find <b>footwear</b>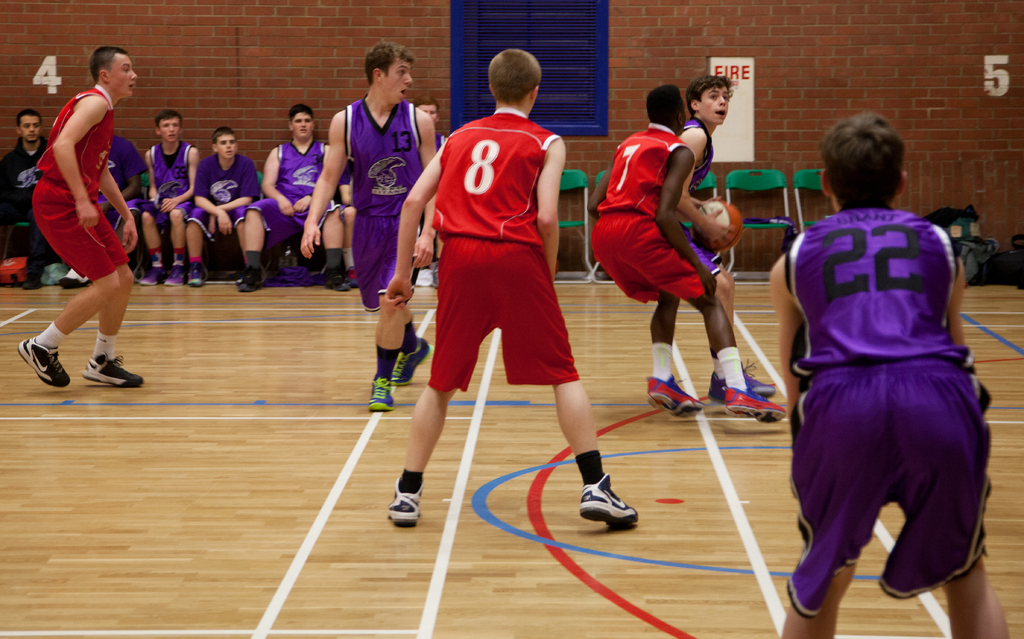
(left=188, top=262, right=205, bottom=289)
